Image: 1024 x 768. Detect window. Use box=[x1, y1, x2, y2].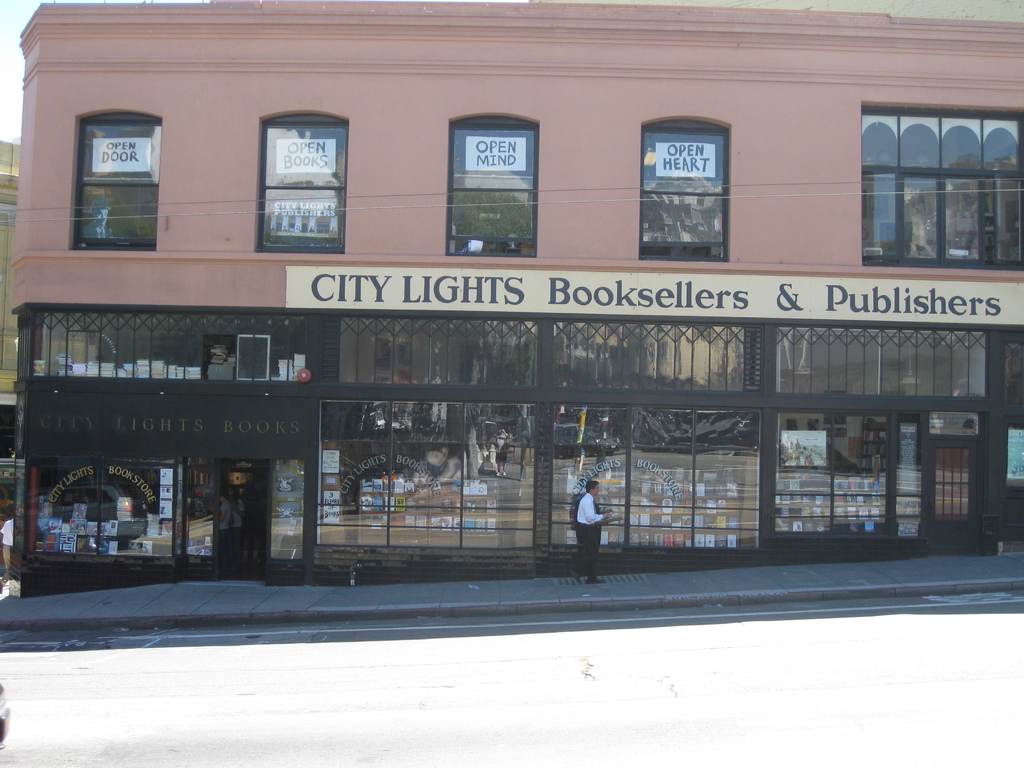
box=[856, 88, 986, 274].
